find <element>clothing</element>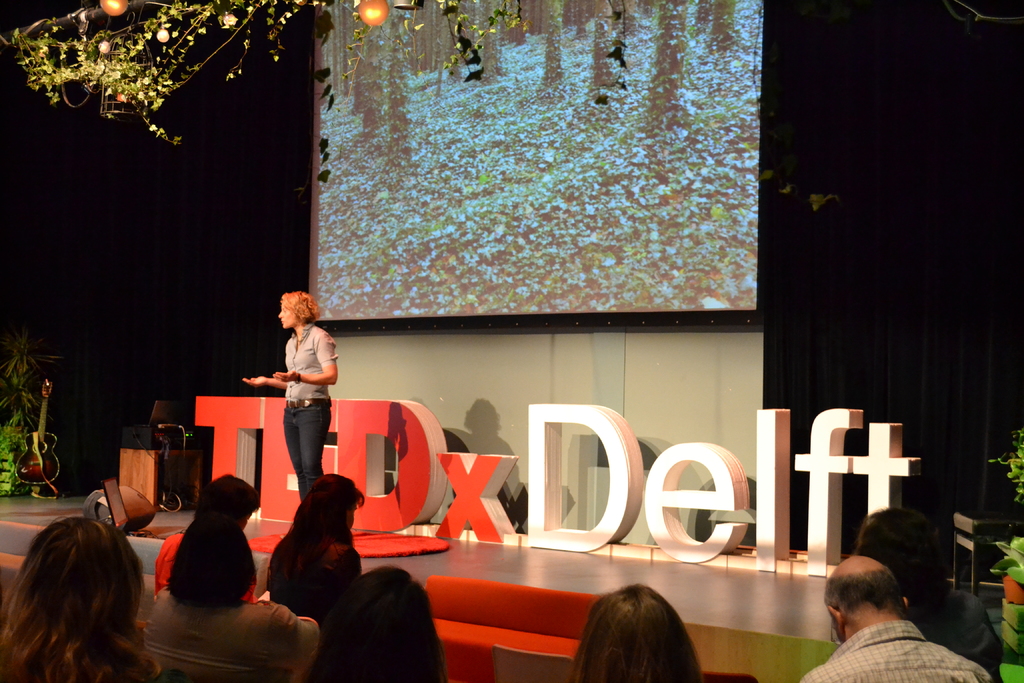
region(268, 532, 349, 632)
